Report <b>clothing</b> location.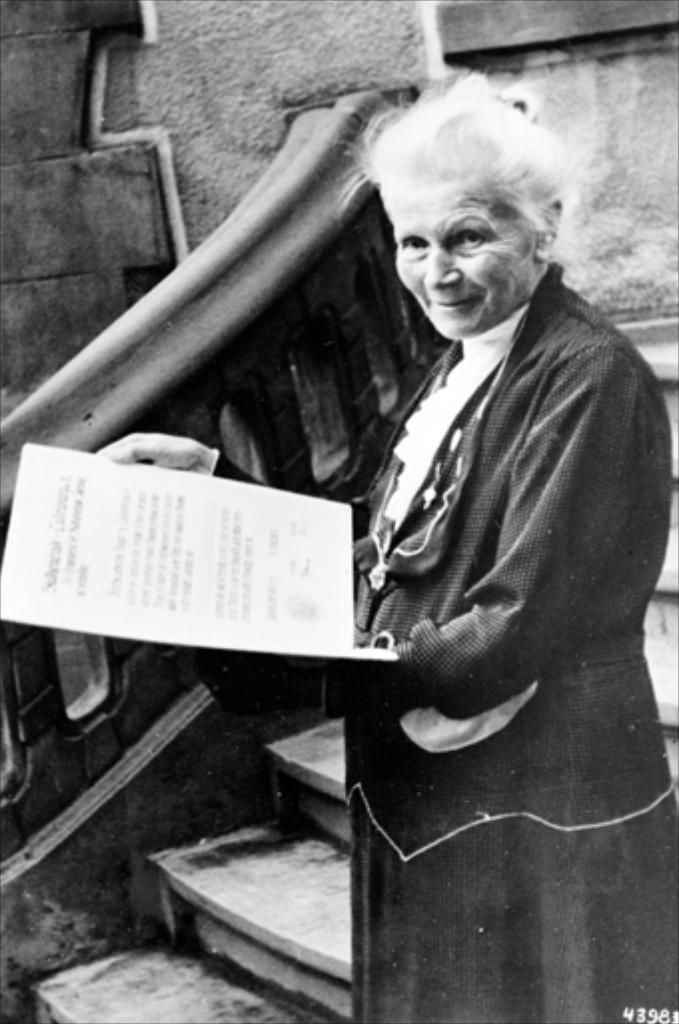
Report: {"left": 198, "top": 176, "right": 649, "bottom": 994}.
